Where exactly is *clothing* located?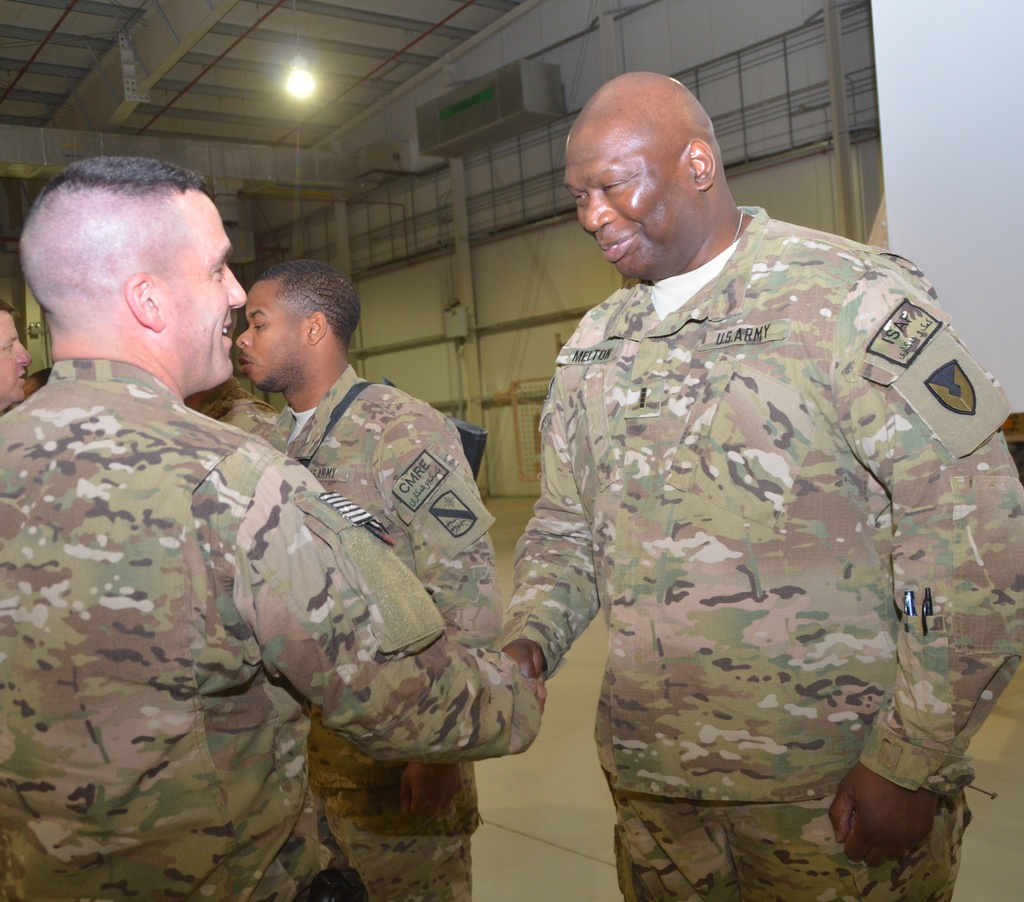
Its bounding box is (left=0, top=358, right=541, bottom=901).
